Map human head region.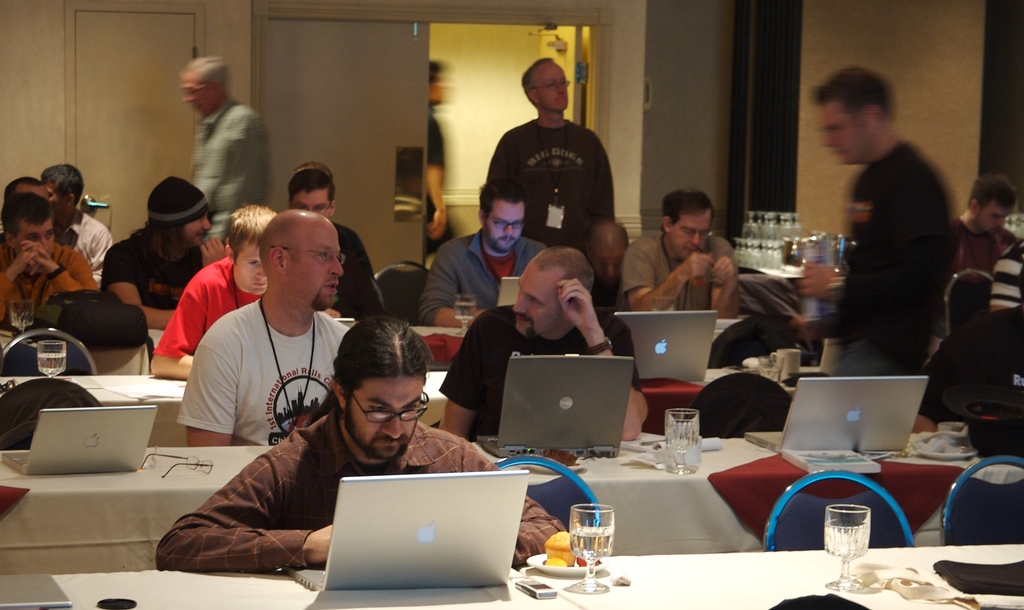
Mapped to region(260, 210, 347, 318).
